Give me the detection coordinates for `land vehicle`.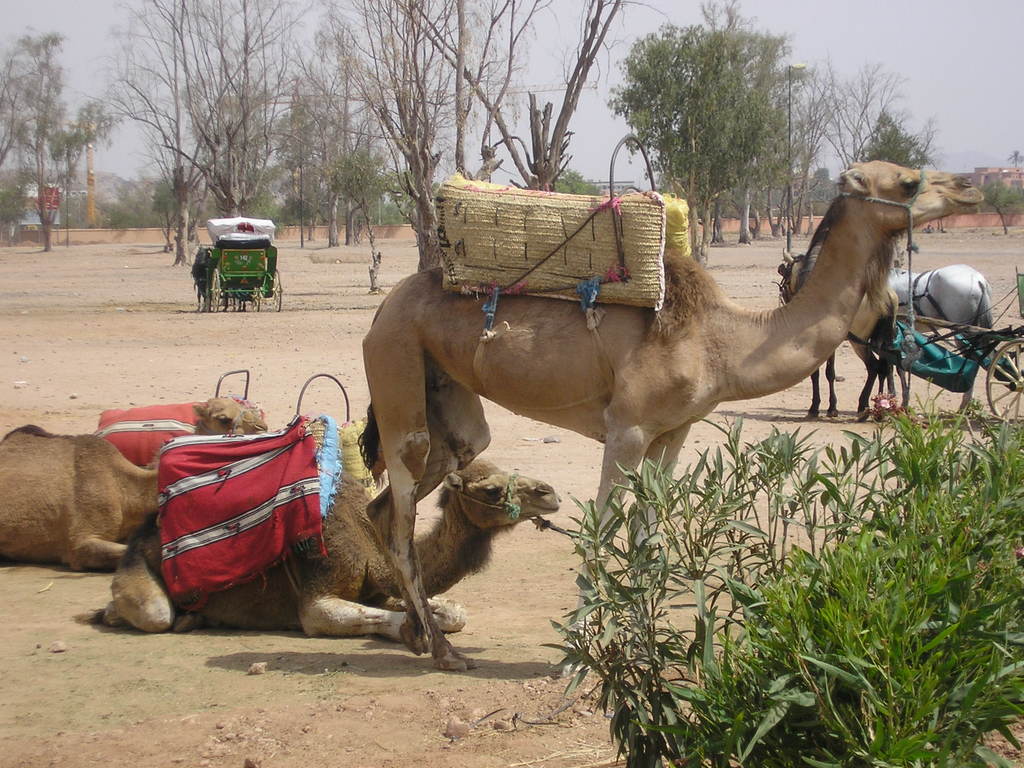
crop(897, 263, 1023, 426).
